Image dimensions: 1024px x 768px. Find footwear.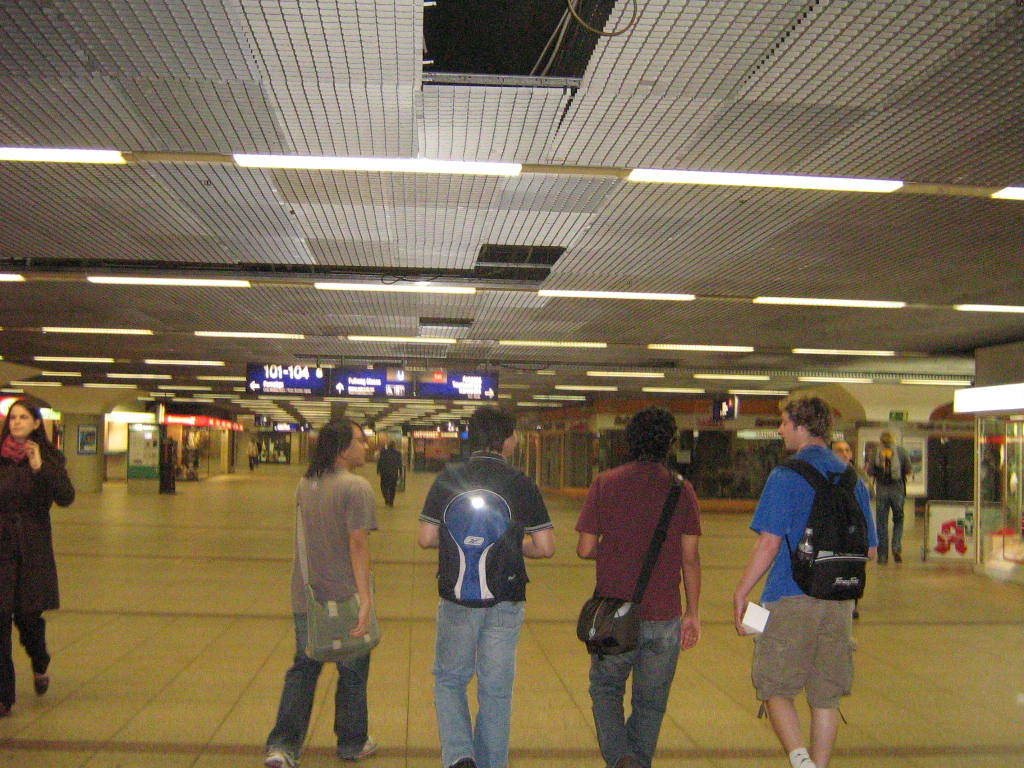
265,750,289,767.
